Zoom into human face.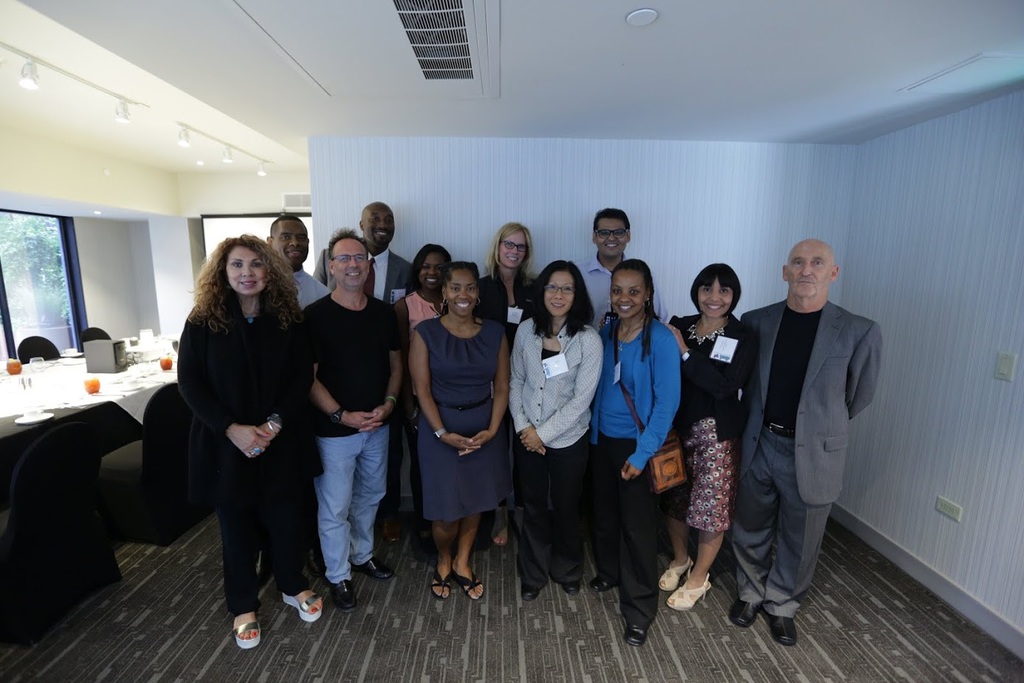
Zoom target: {"left": 273, "top": 218, "right": 307, "bottom": 264}.
